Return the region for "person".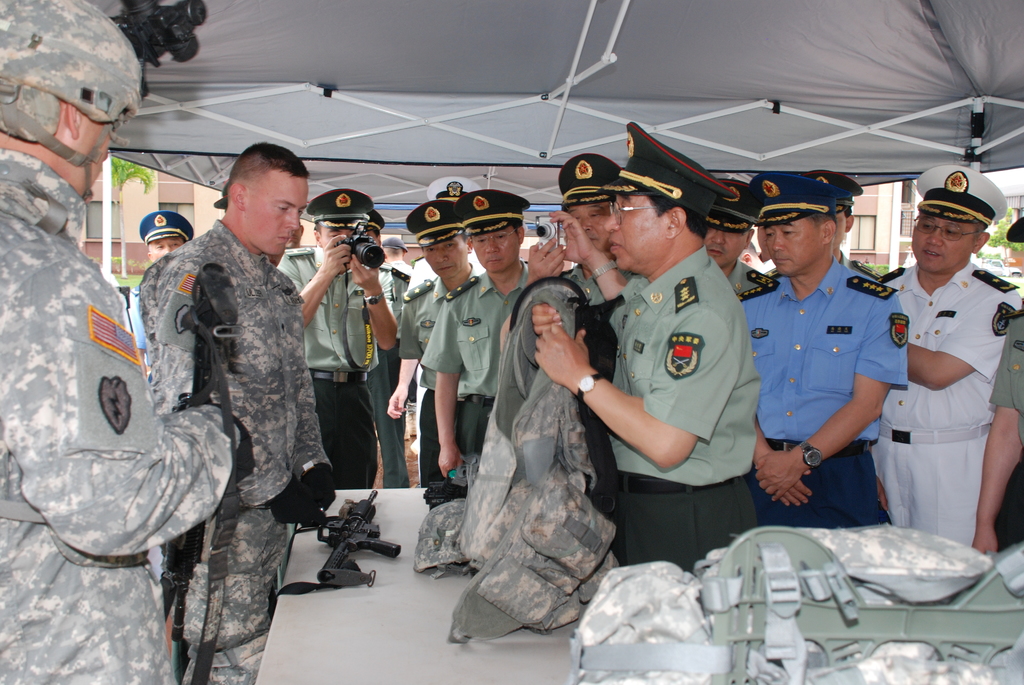
bbox(419, 187, 530, 480).
